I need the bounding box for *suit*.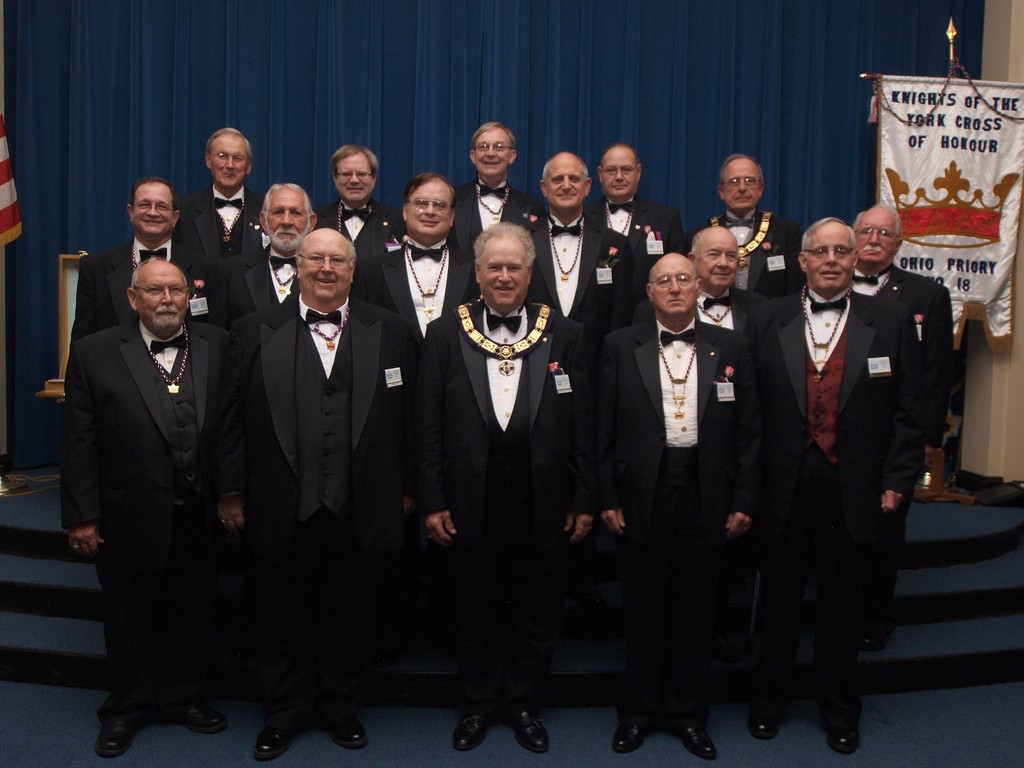
Here it is: {"x1": 584, "y1": 193, "x2": 687, "y2": 265}.
